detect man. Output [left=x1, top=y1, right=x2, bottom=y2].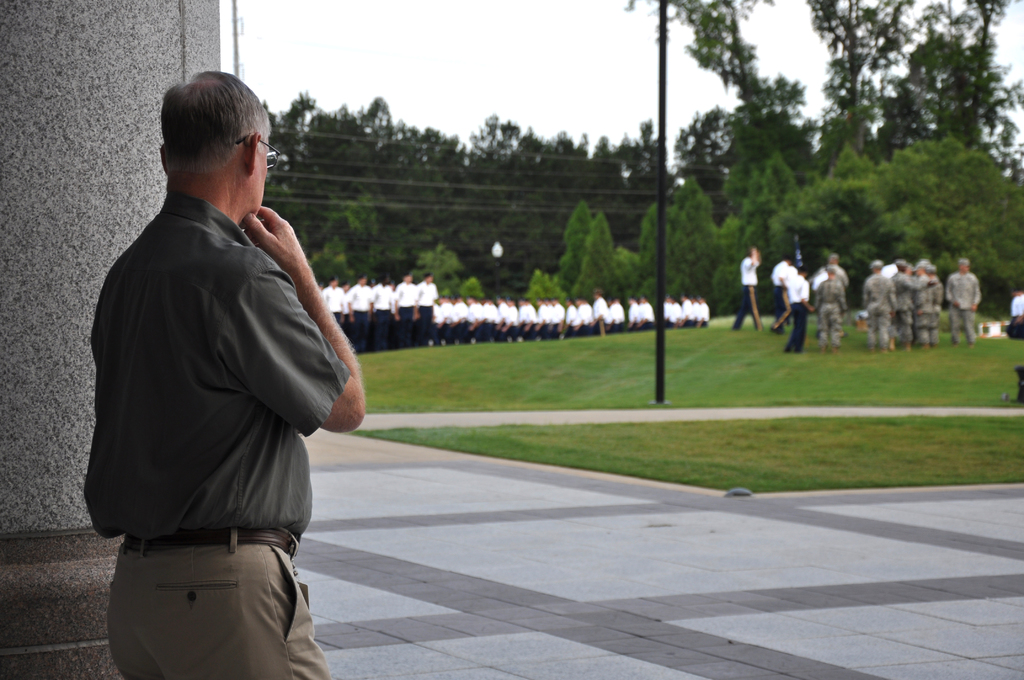
[left=771, top=252, right=792, bottom=328].
